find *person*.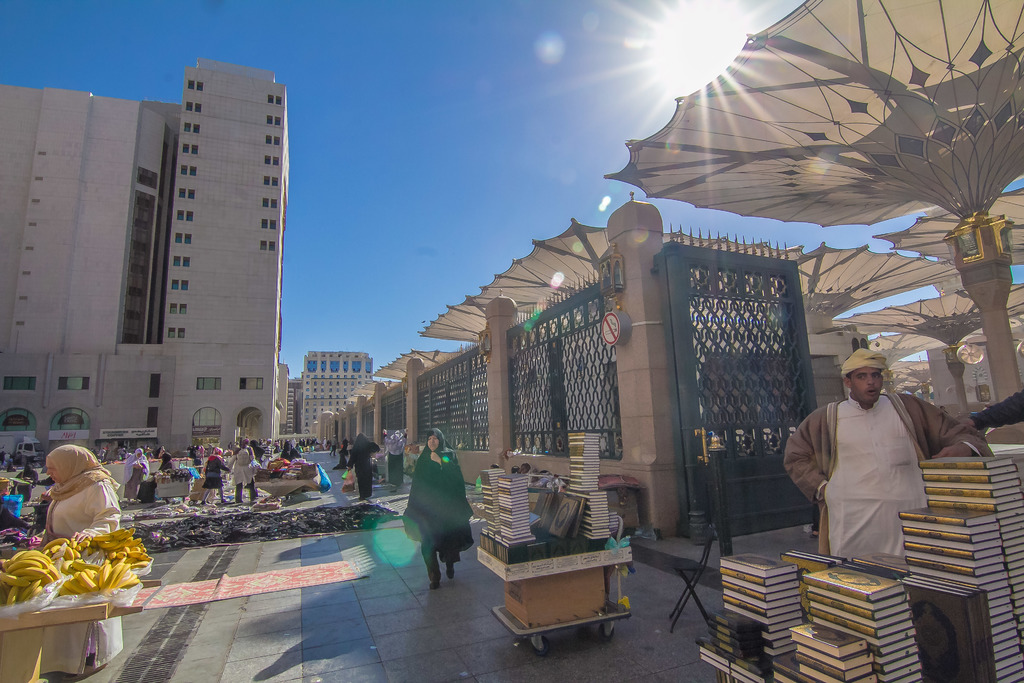
box(280, 435, 305, 460).
